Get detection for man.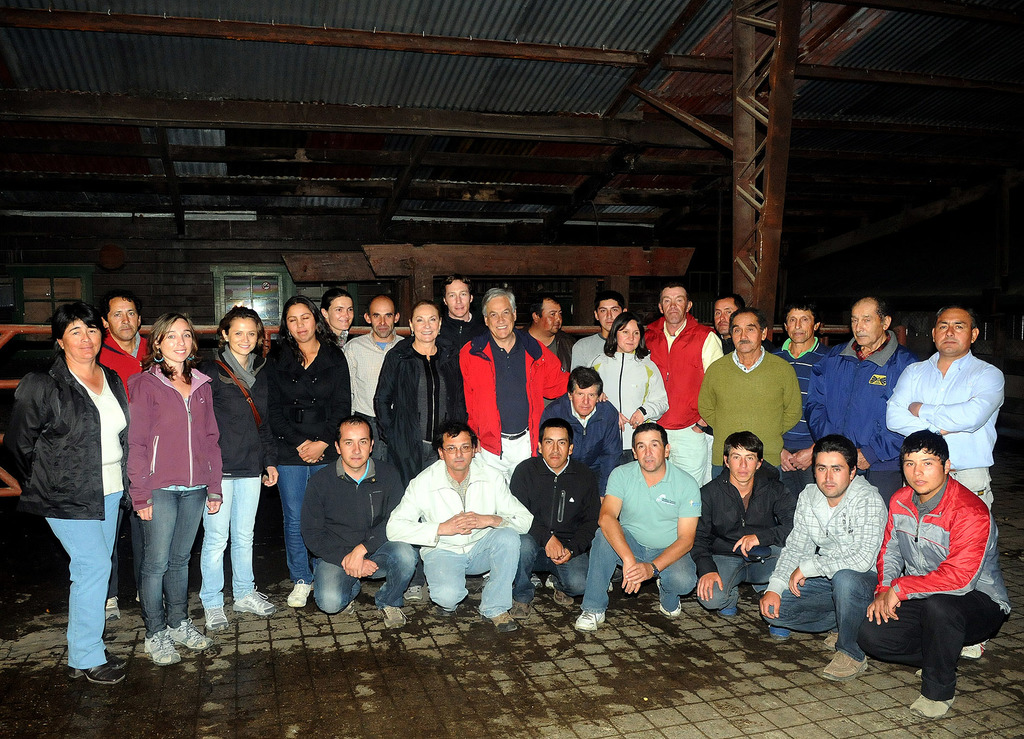
Detection: BBox(573, 289, 624, 371).
